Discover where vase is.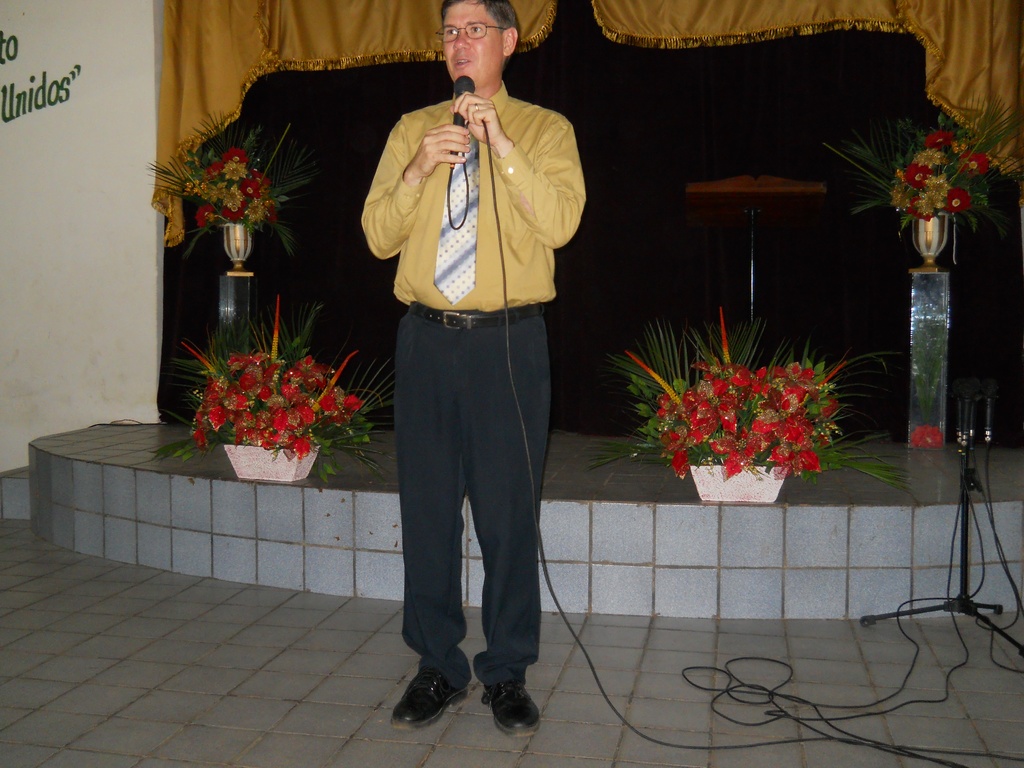
Discovered at 218/219/252/277.
